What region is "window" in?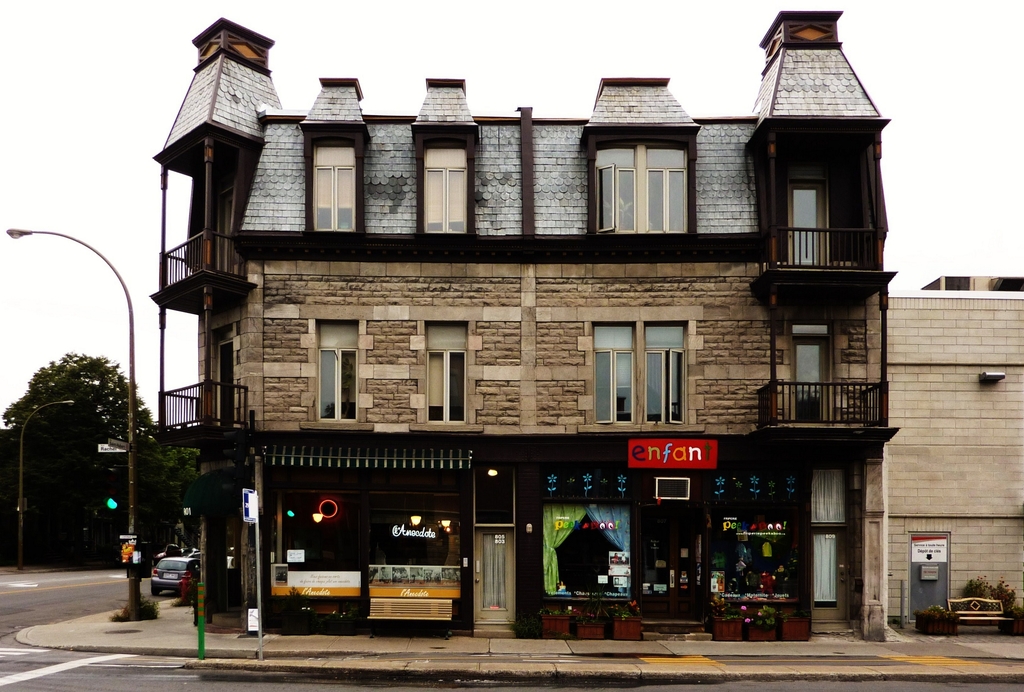
[413, 133, 476, 236].
